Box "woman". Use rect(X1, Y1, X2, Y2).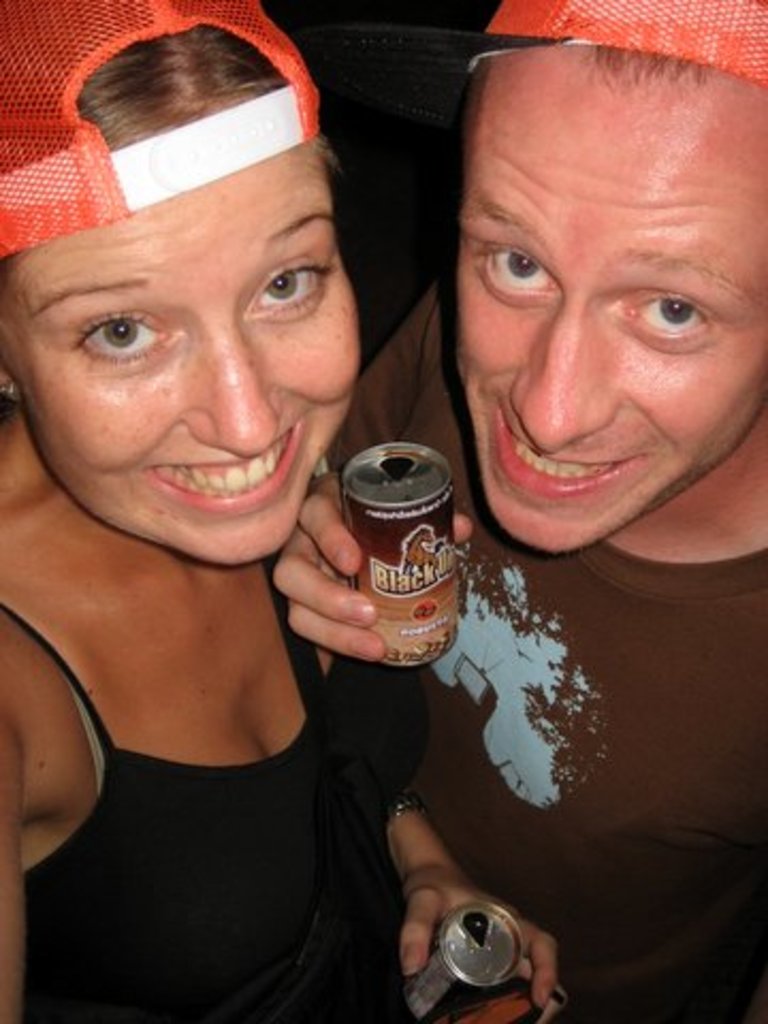
rect(4, 11, 499, 1023).
